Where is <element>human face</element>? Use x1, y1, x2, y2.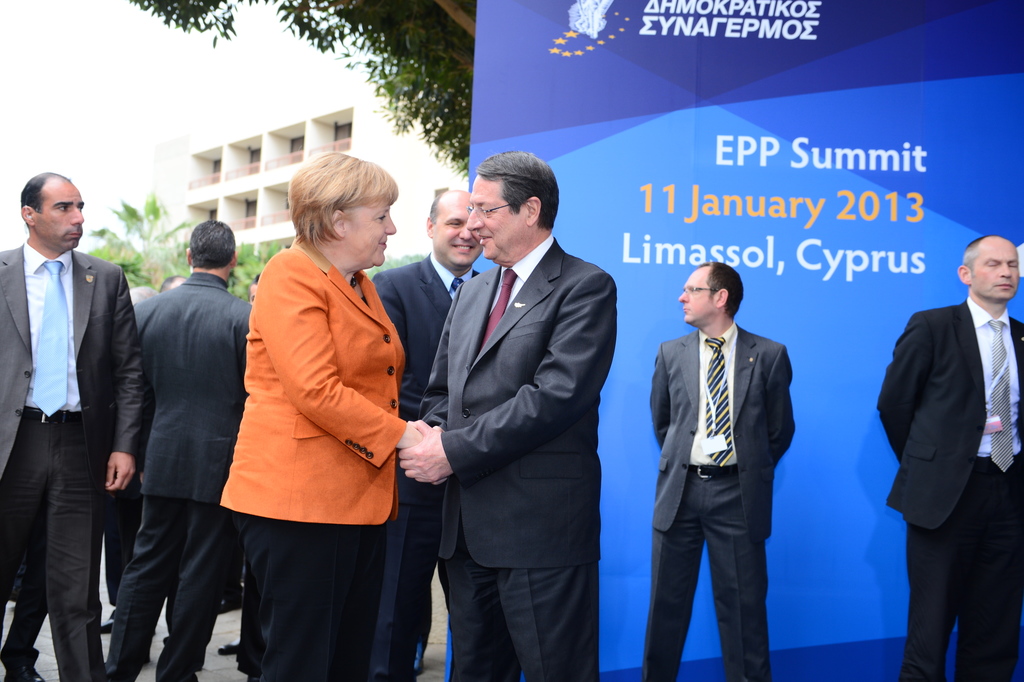
29, 181, 90, 249.
